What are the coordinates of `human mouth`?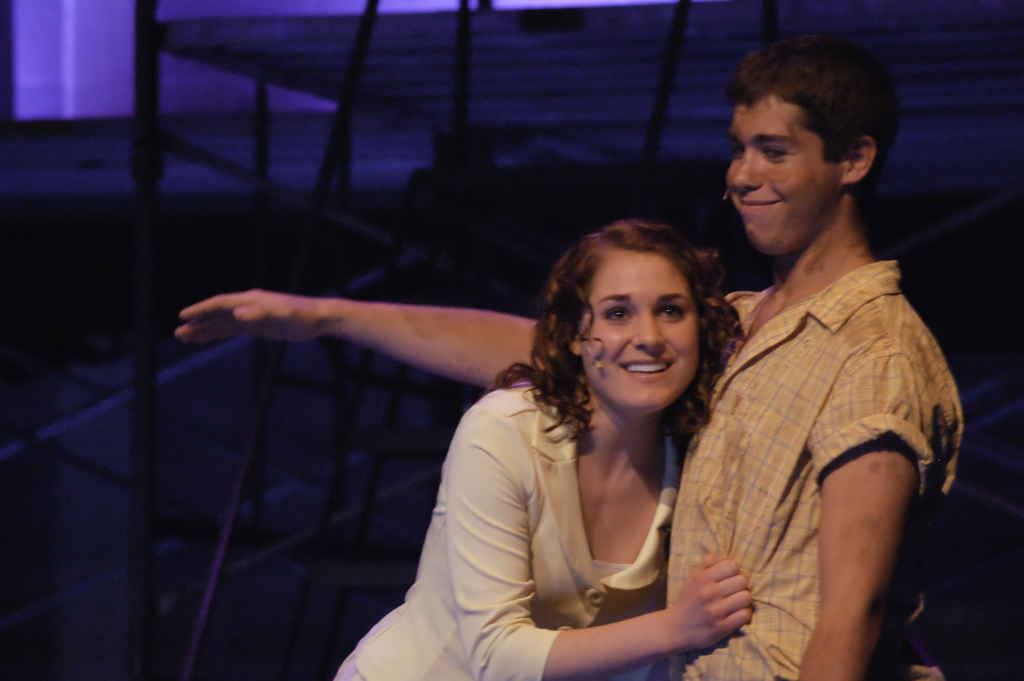
618,358,674,381.
